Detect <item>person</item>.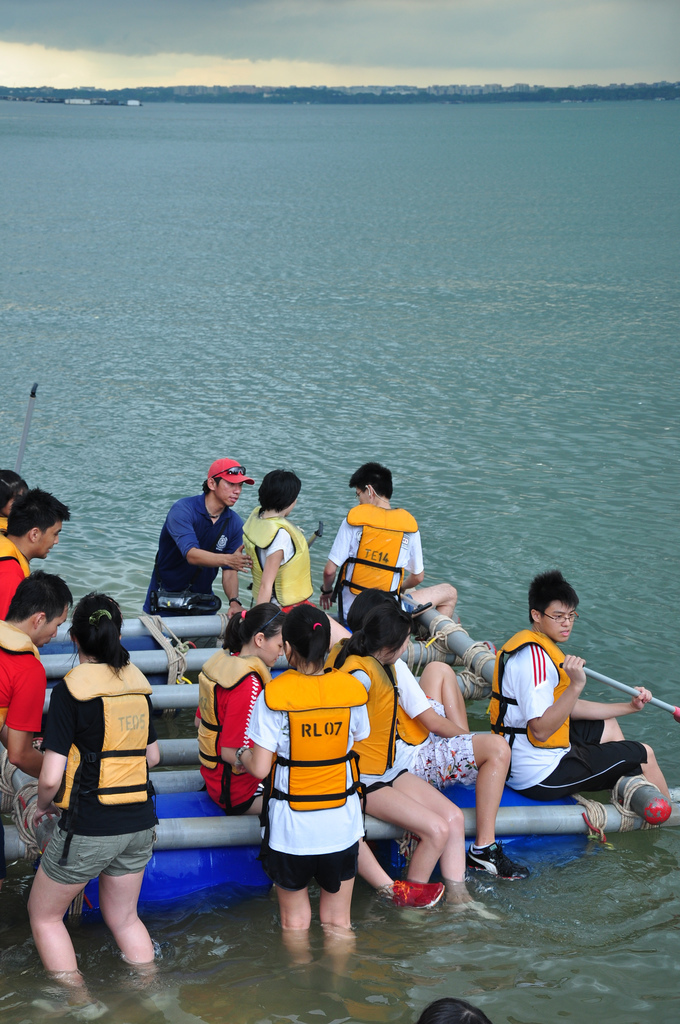
Detected at bbox=[145, 454, 250, 621].
